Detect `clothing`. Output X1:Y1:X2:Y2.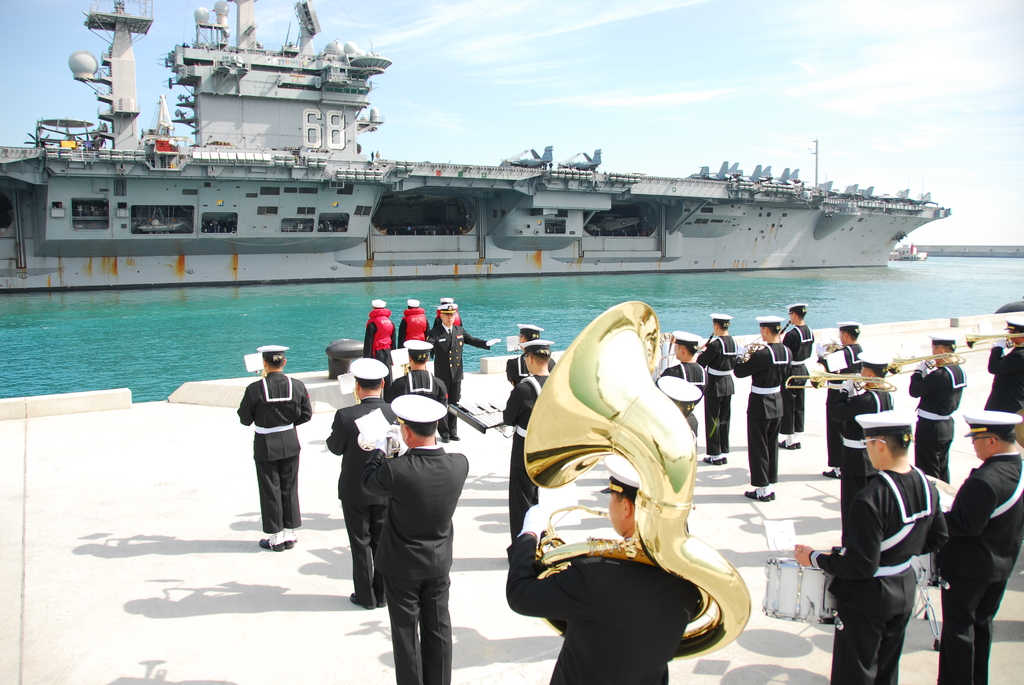
329:403:391:599.
